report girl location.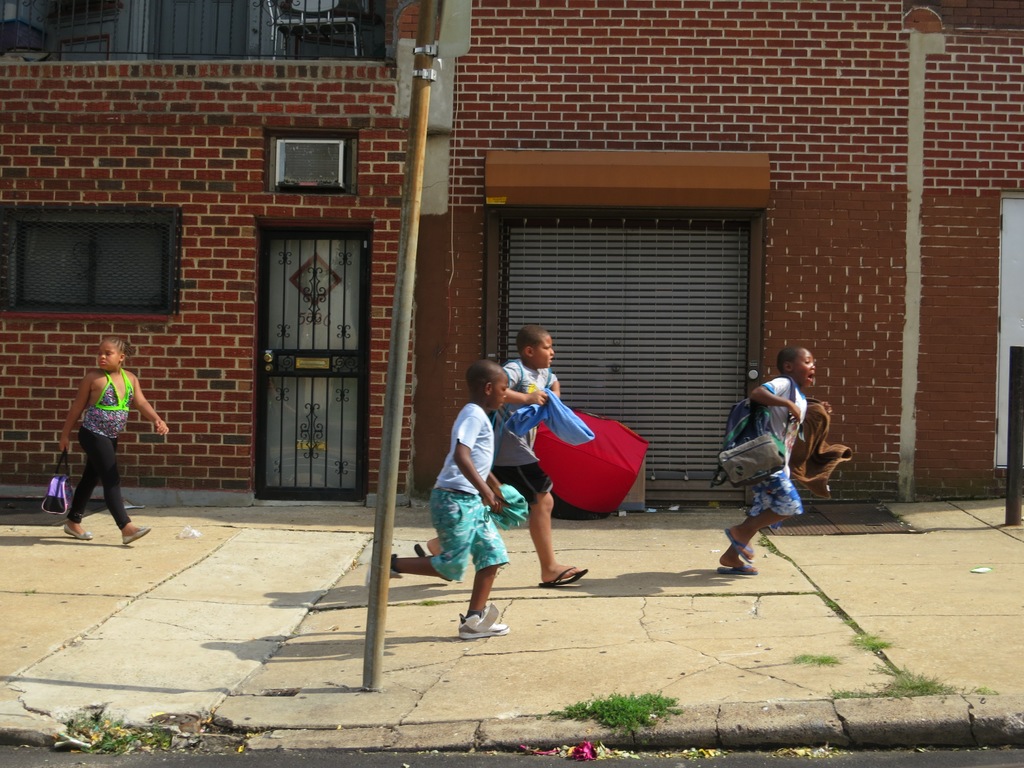
Report: 59 338 170 542.
